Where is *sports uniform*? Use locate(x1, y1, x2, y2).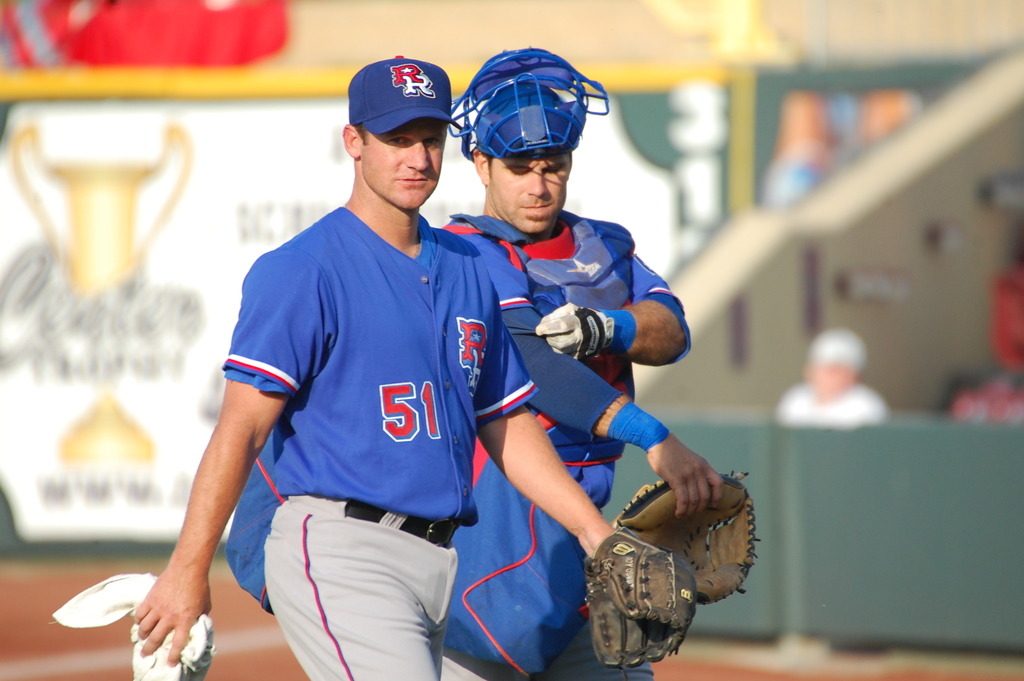
locate(221, 57, 691, 680).
